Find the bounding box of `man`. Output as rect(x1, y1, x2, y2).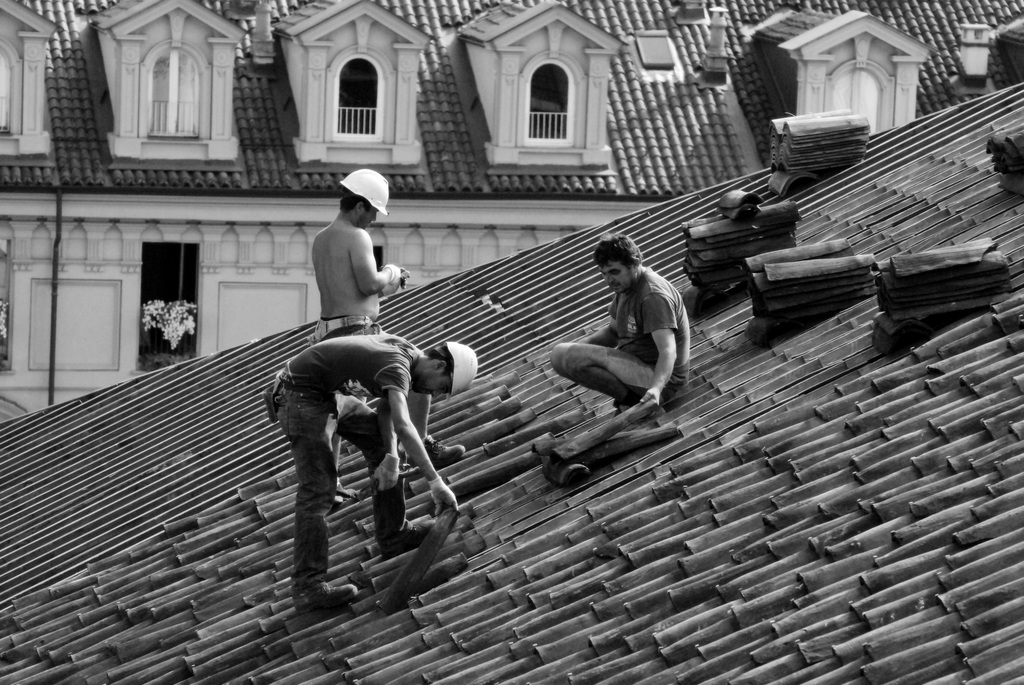
rect(271, 329, 481, 592).
